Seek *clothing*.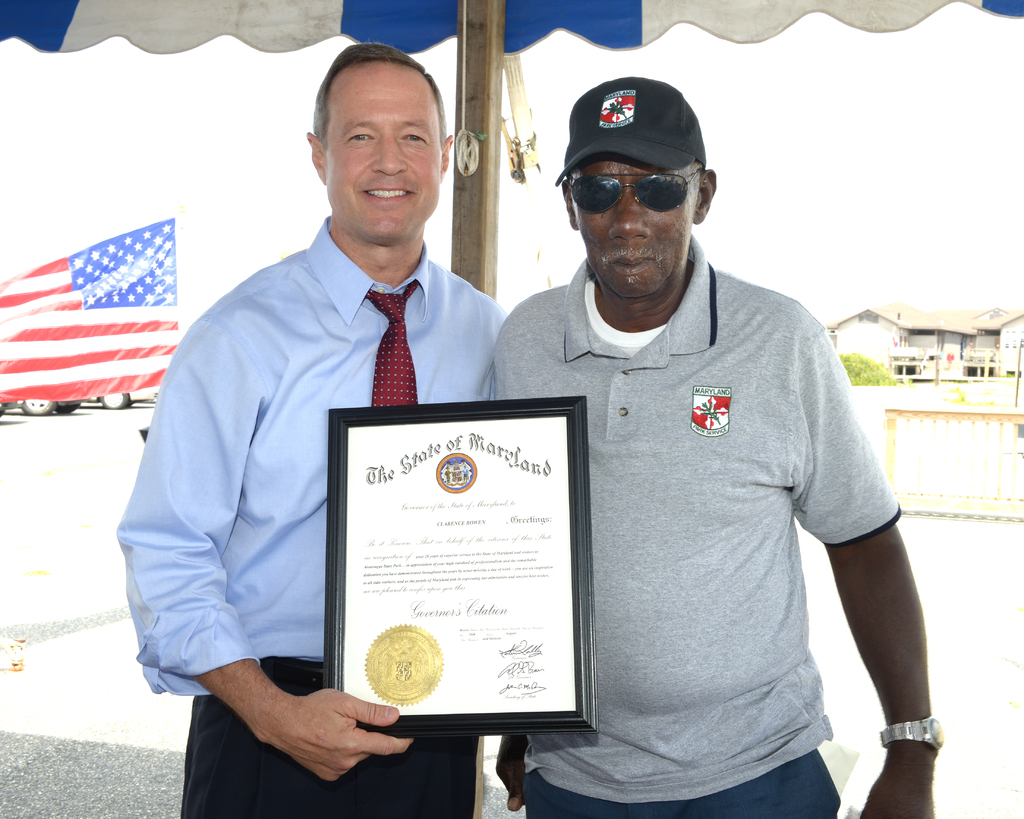
(left=115, top=212, right=509, bottom=818).
